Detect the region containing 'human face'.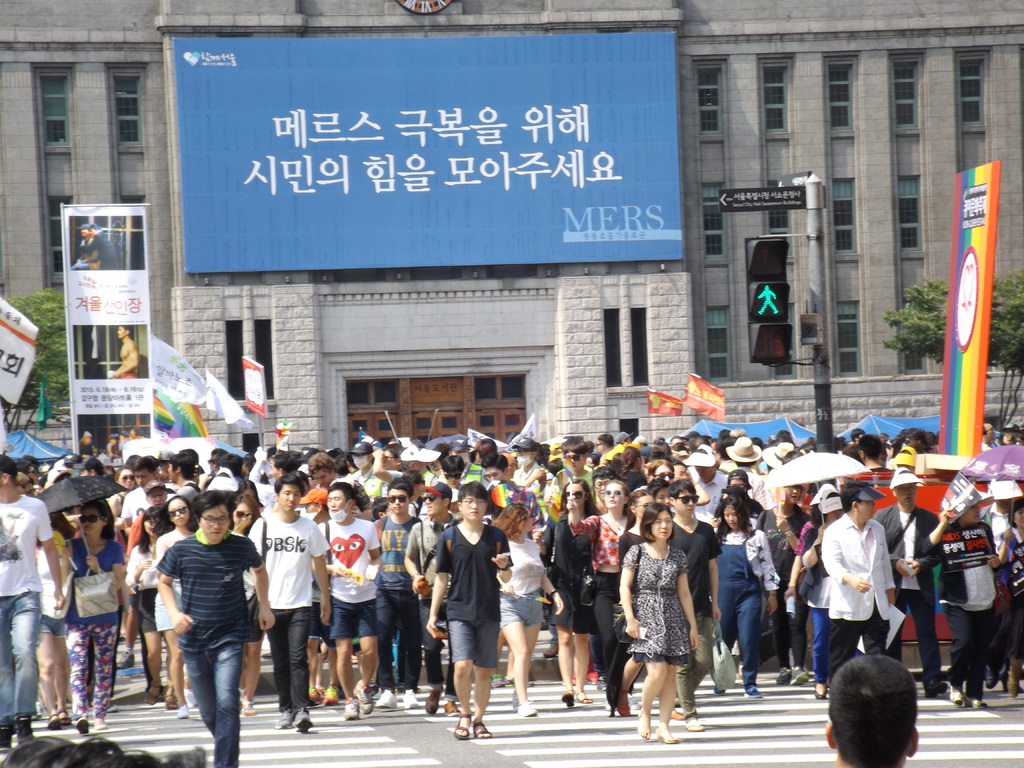
(444,475,461,490).
